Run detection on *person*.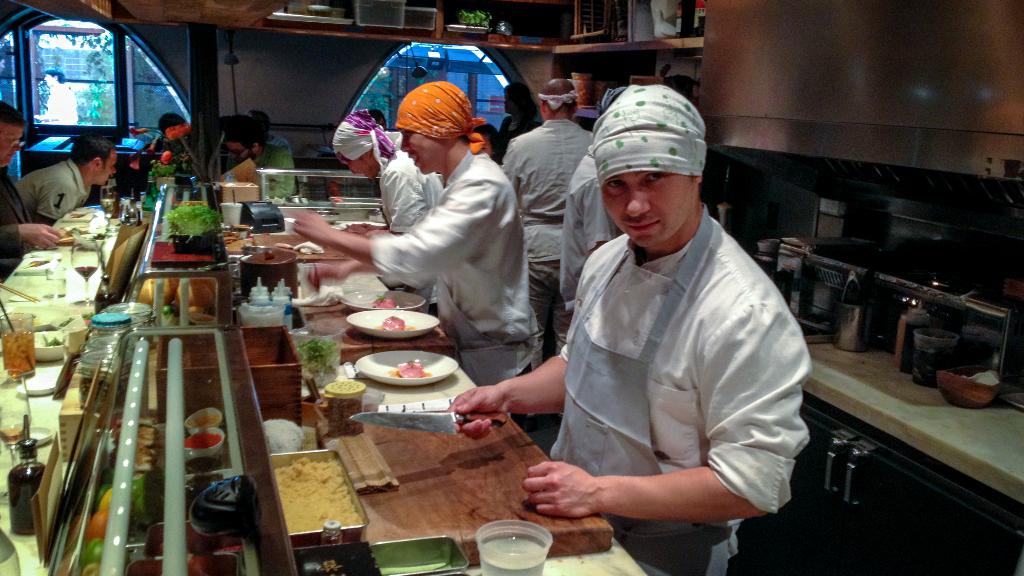
Result: Rect(332, 99, 448, 236).
